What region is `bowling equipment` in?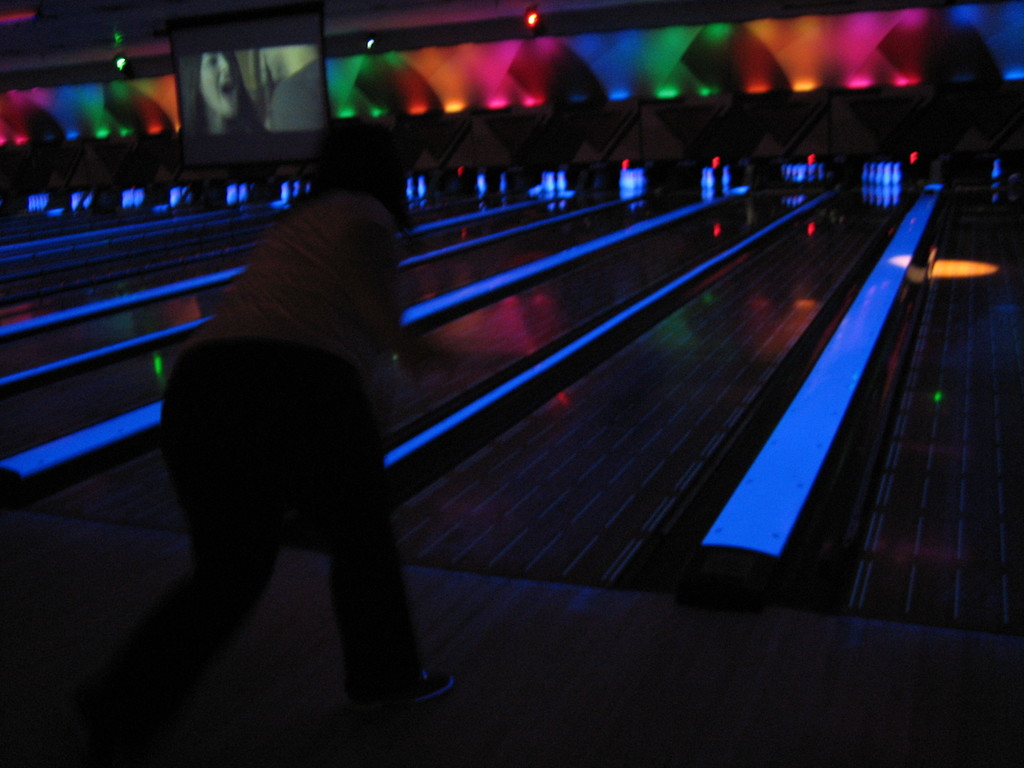
l=404, t=177, r=415, b=201.
